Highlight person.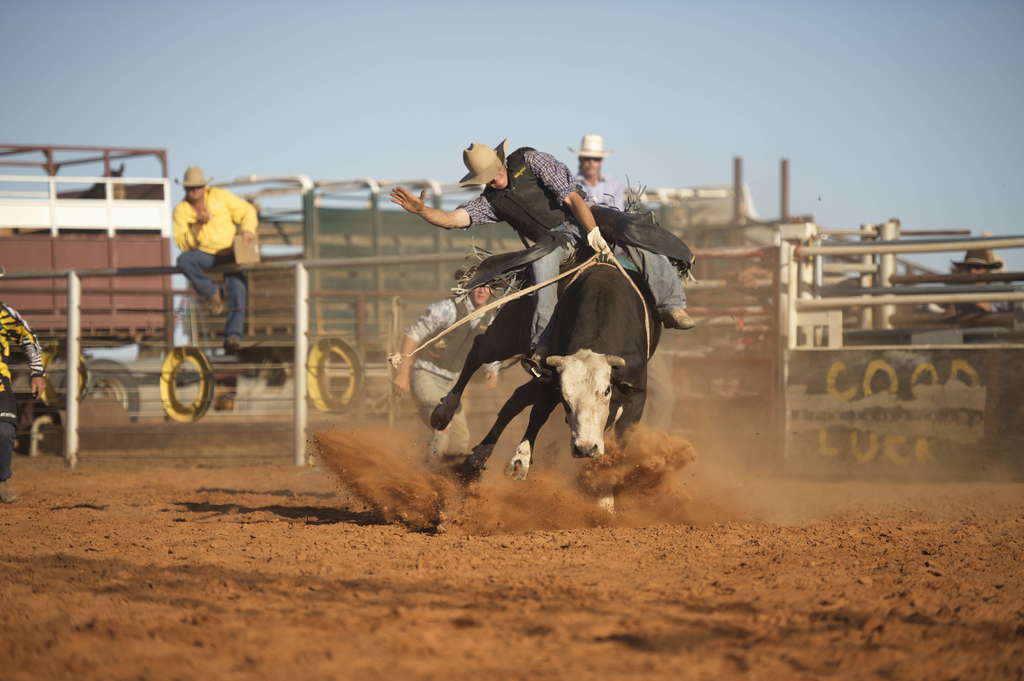
Highlighted region: Rect(392, 269, 502, 457).
